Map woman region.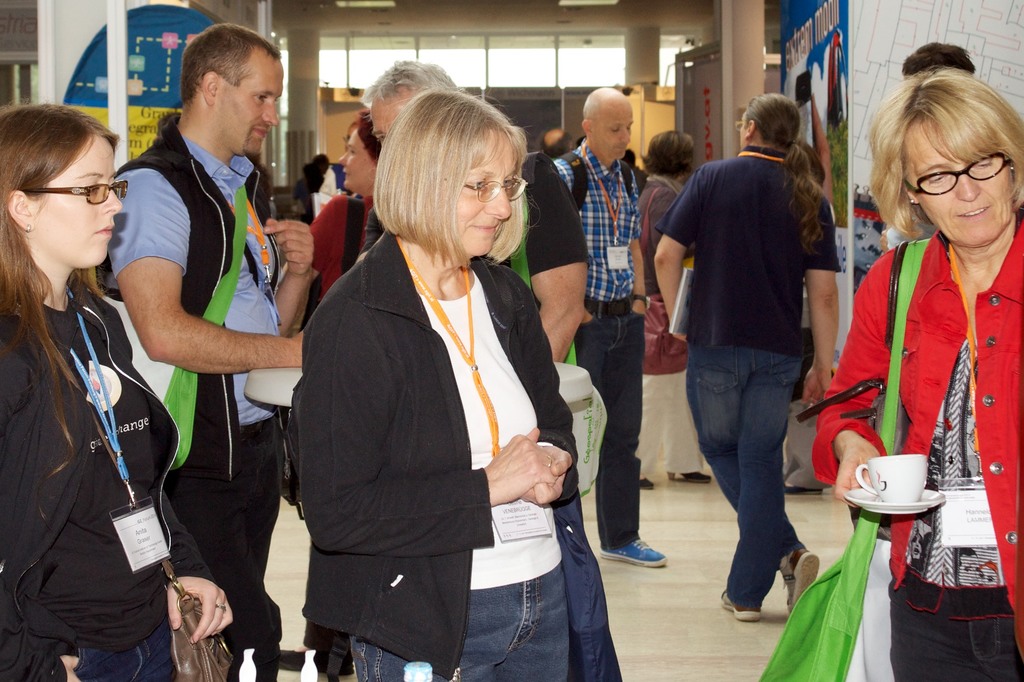
Mapped to [left=0, top=98, right=237, bottom=681].
